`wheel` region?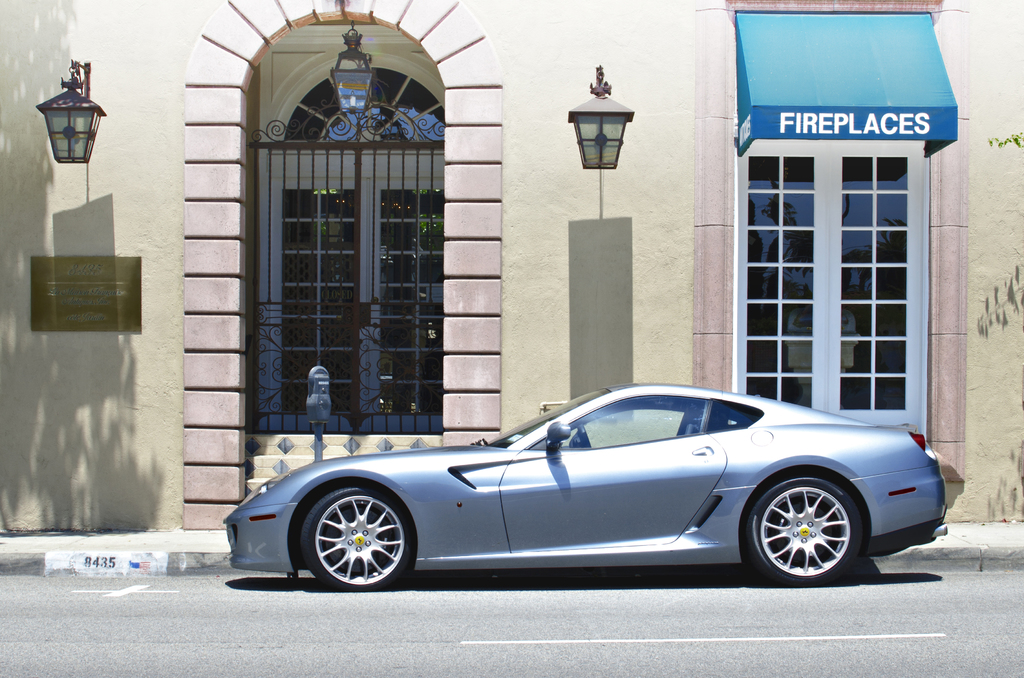
box=[738, 467, 874, 591]
